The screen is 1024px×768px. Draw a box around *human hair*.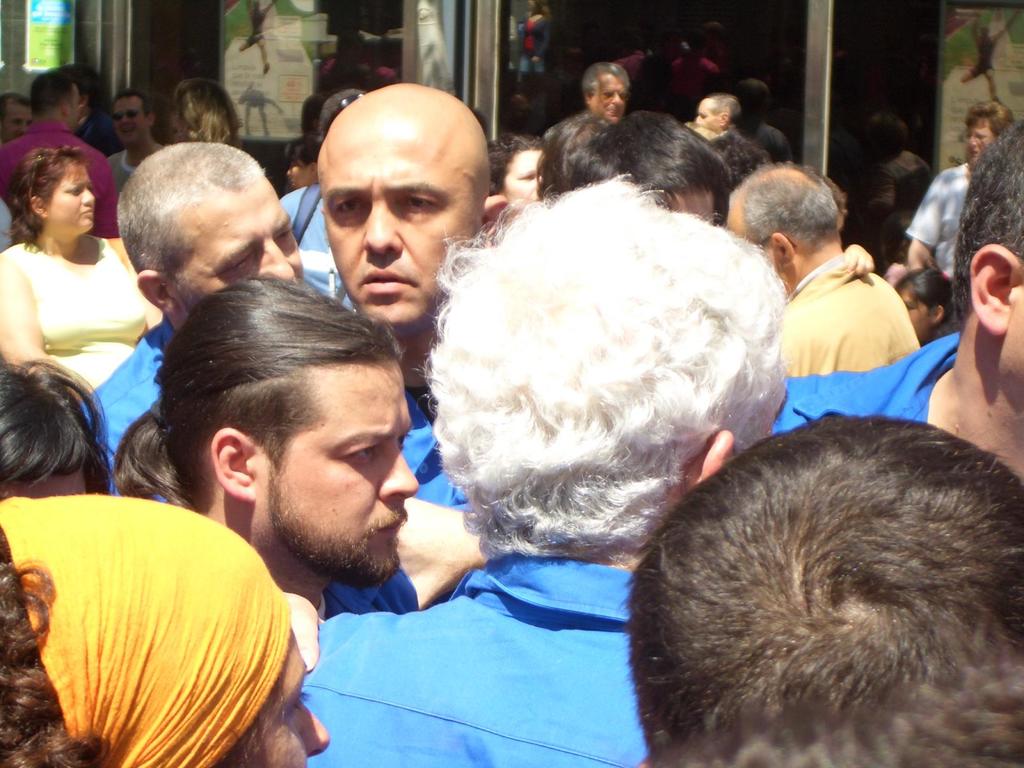
0:93:35:109.
